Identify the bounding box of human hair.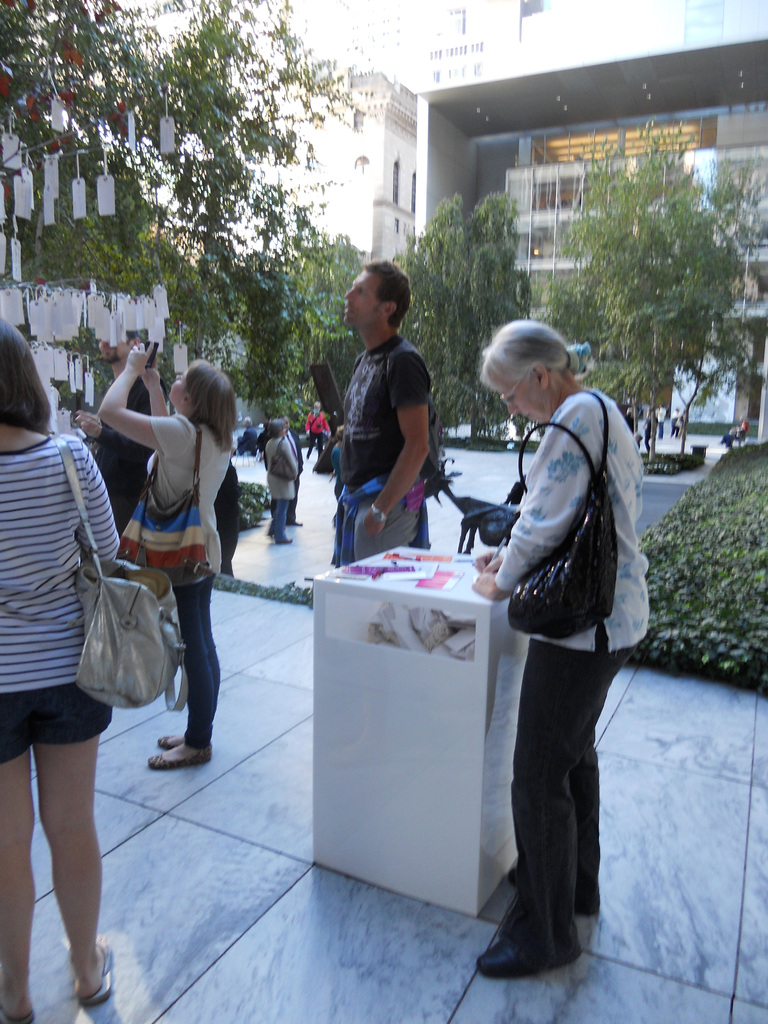
(486,307,583,405).
